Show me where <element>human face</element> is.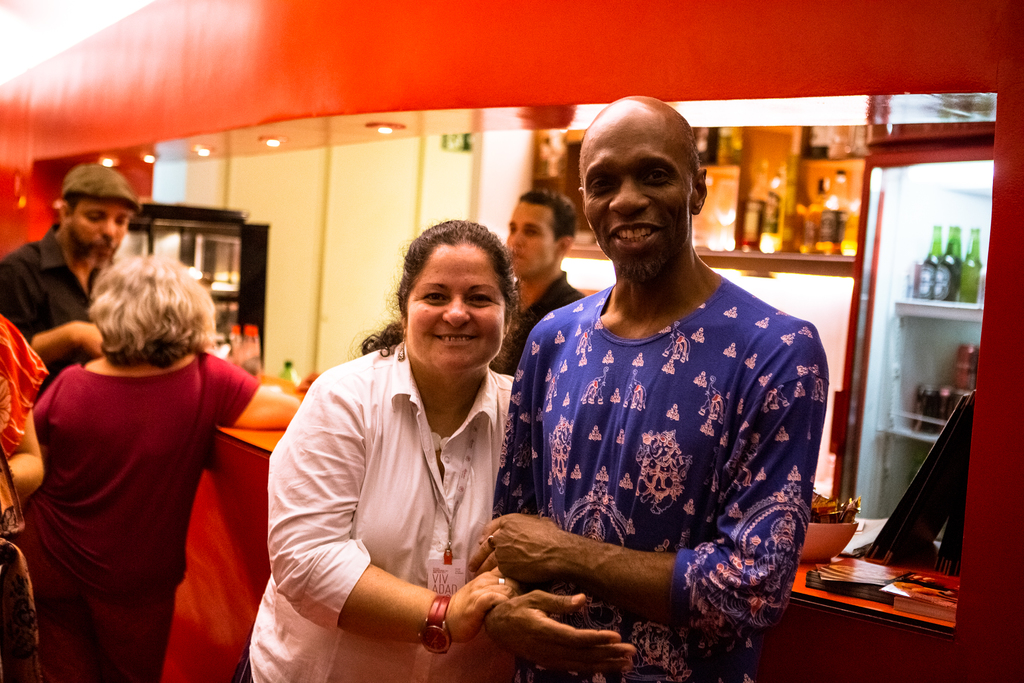
<element>human face</element> is at 409 236 497 366.
